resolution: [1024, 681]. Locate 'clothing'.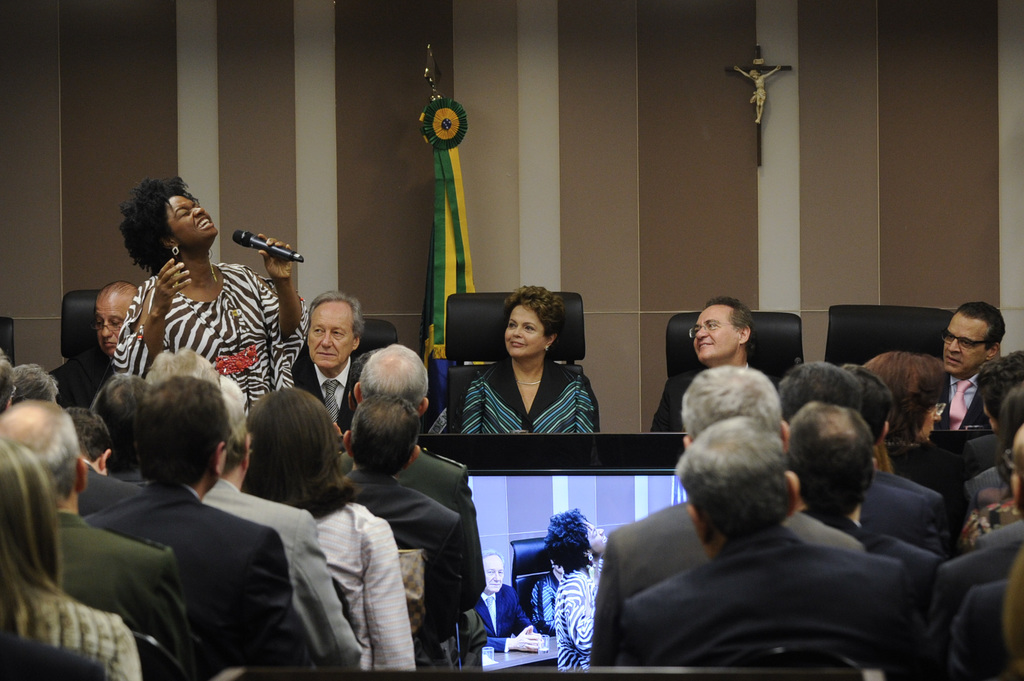
(left=111, top=468, right=161, bottom=492).
